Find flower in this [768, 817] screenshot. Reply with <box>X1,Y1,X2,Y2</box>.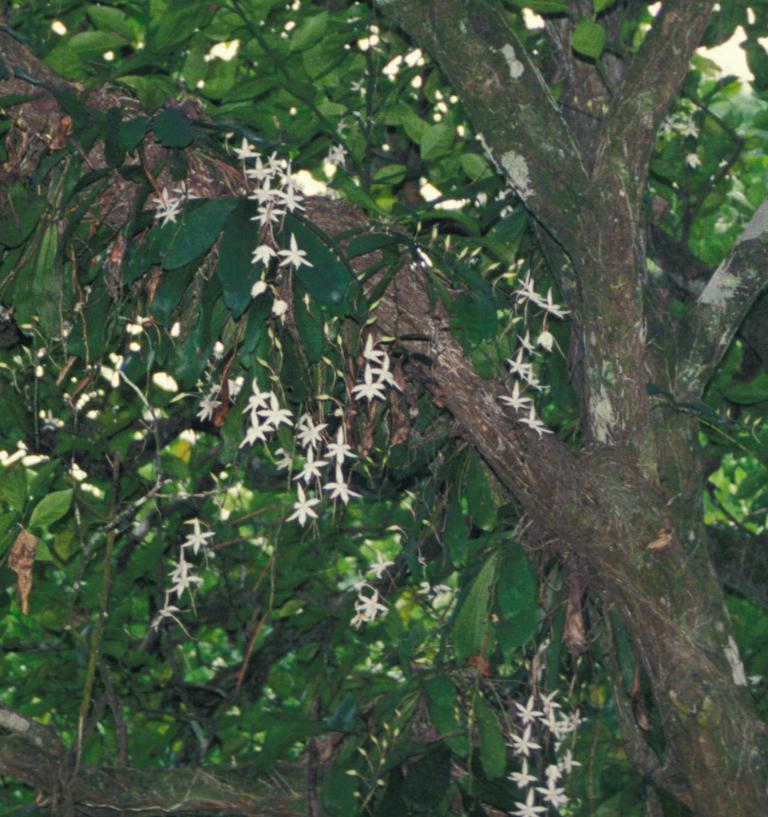
<box>152,198,179,231</box>.
